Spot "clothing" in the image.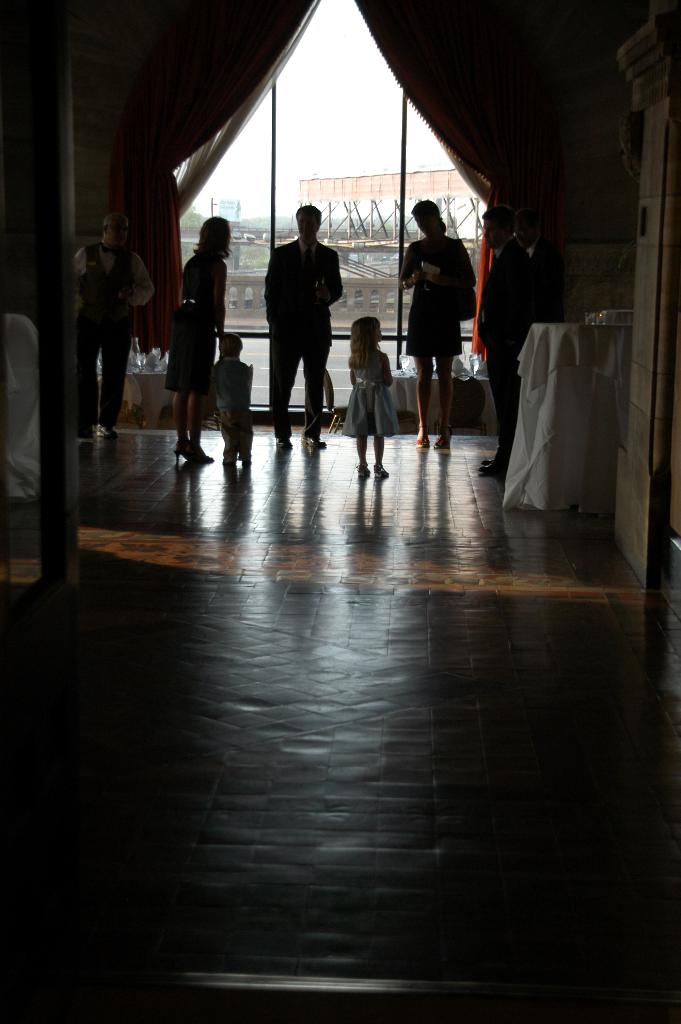
"clothing" found at select_region(259, 239, 343, 443).
